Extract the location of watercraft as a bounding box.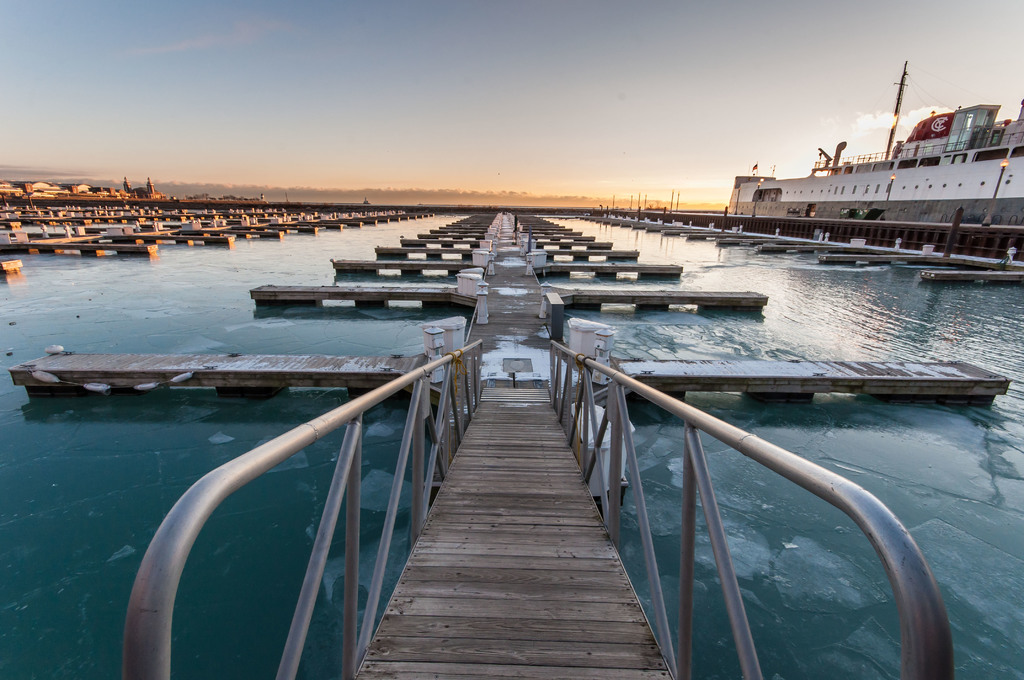
<bbox>716, 72, 1014, 243</bbox>.
